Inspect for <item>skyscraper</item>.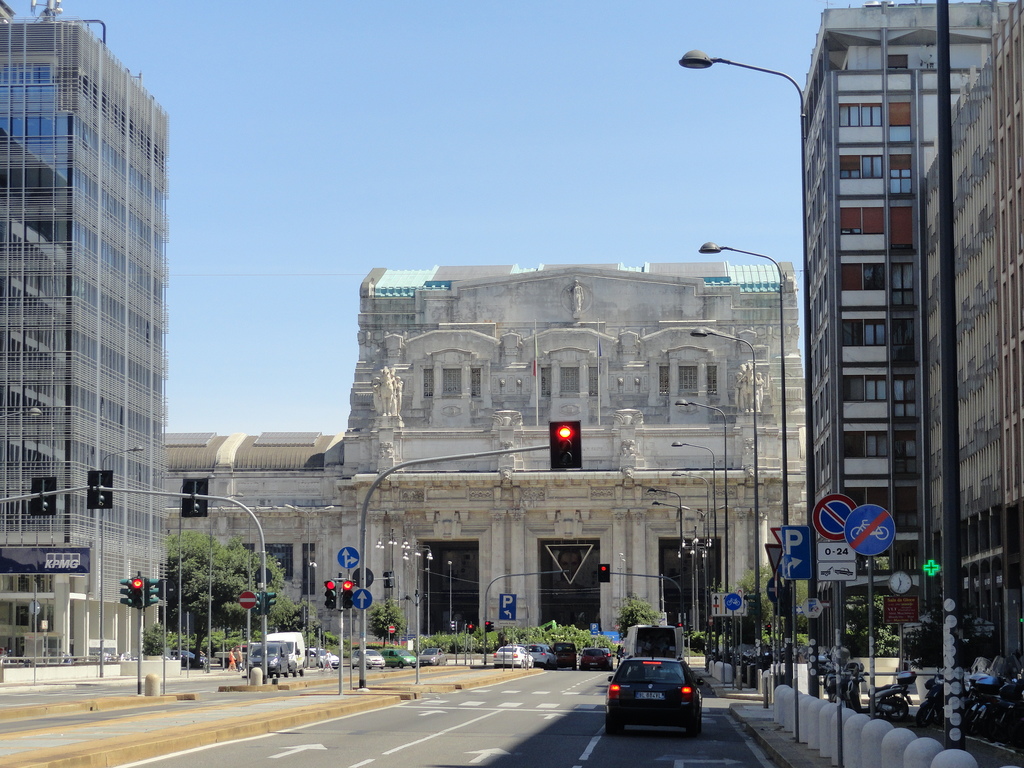
Inspection: x1=3 y1=29 x2=198 y2=650.
